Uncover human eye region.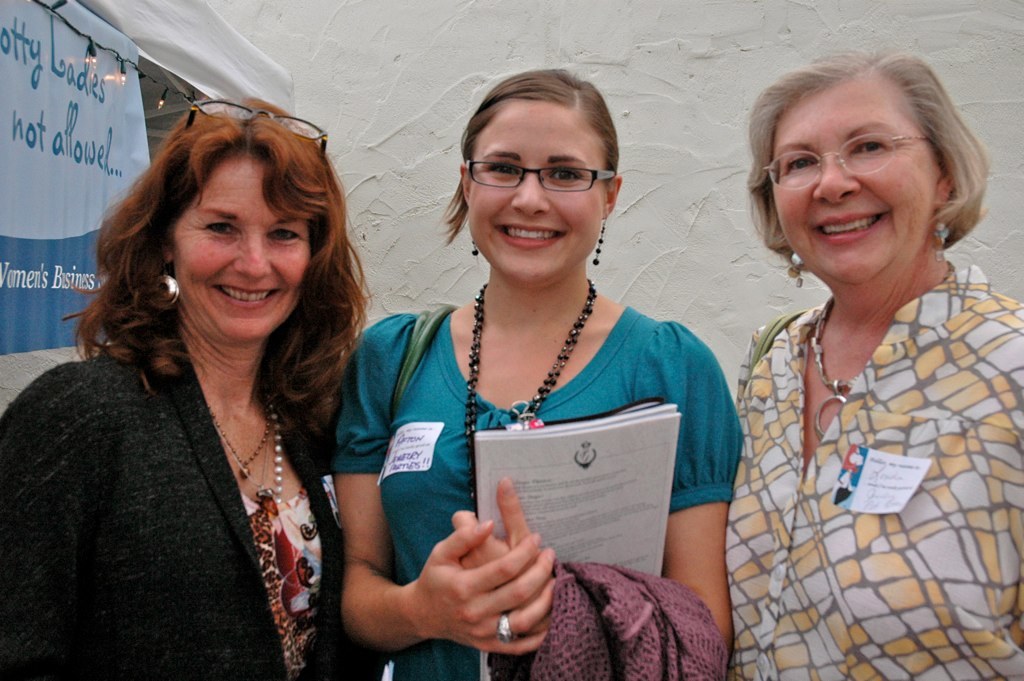
Uncovered: region(259, 223, 304, 248).
